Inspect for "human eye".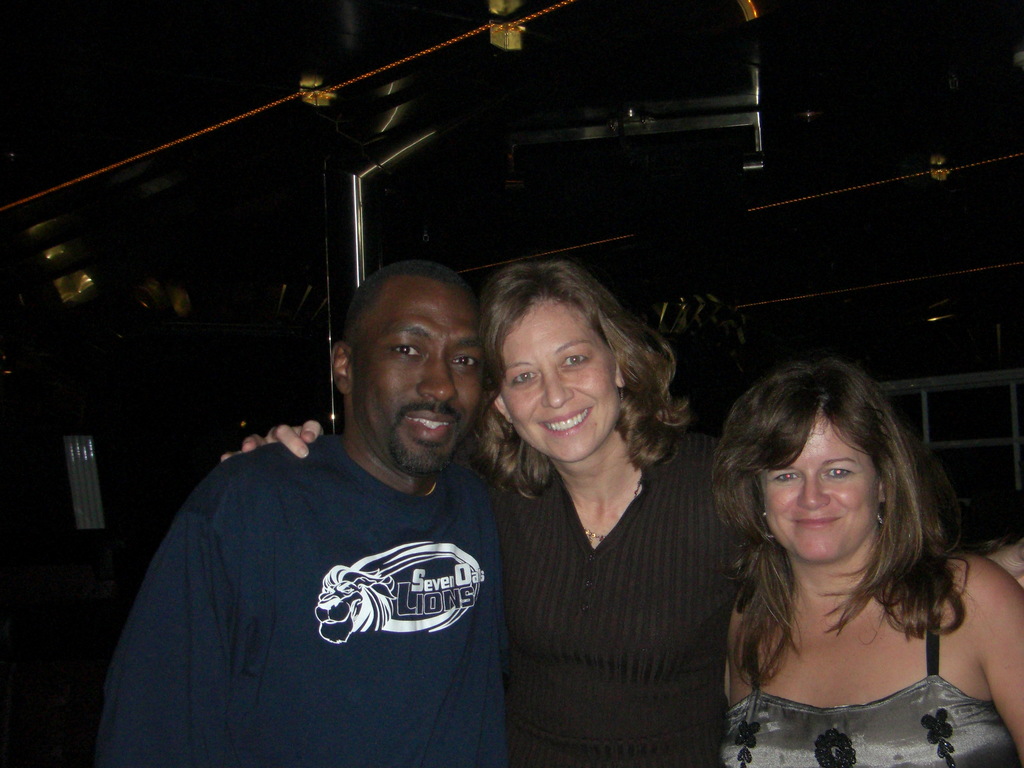
Inspection: x1=509, y1=367, x2=541, y2=388.
